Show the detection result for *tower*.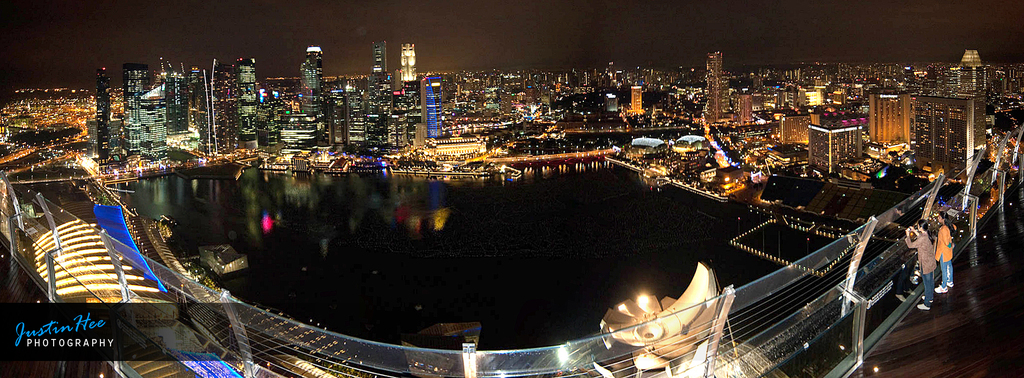
(366, 75, 386, 118).
